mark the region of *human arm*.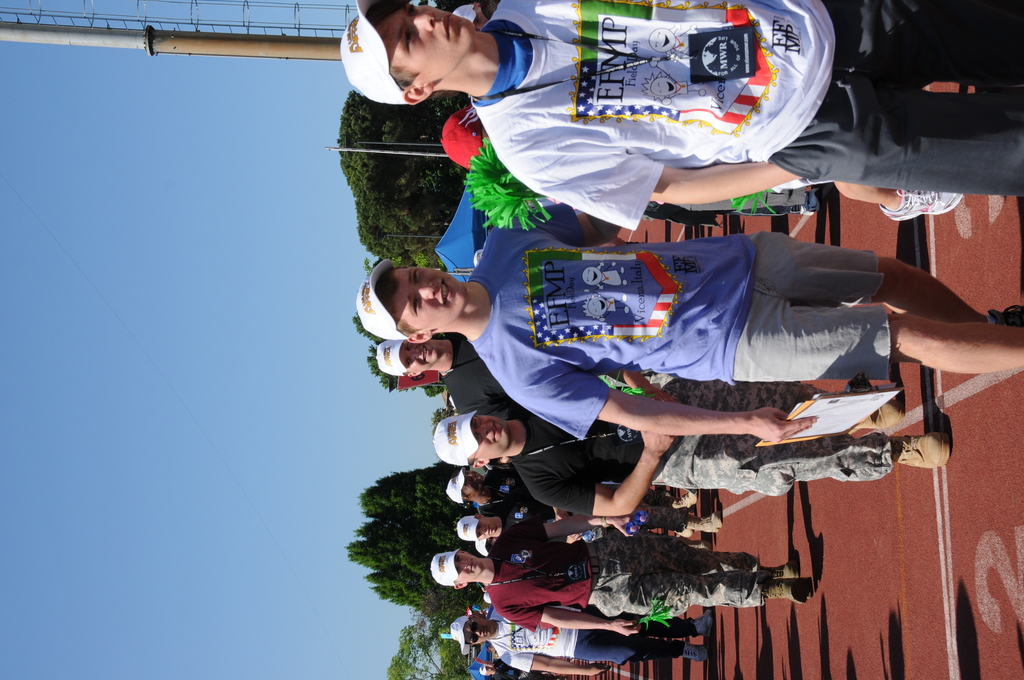
Region: (511, 367, 818, 443).
